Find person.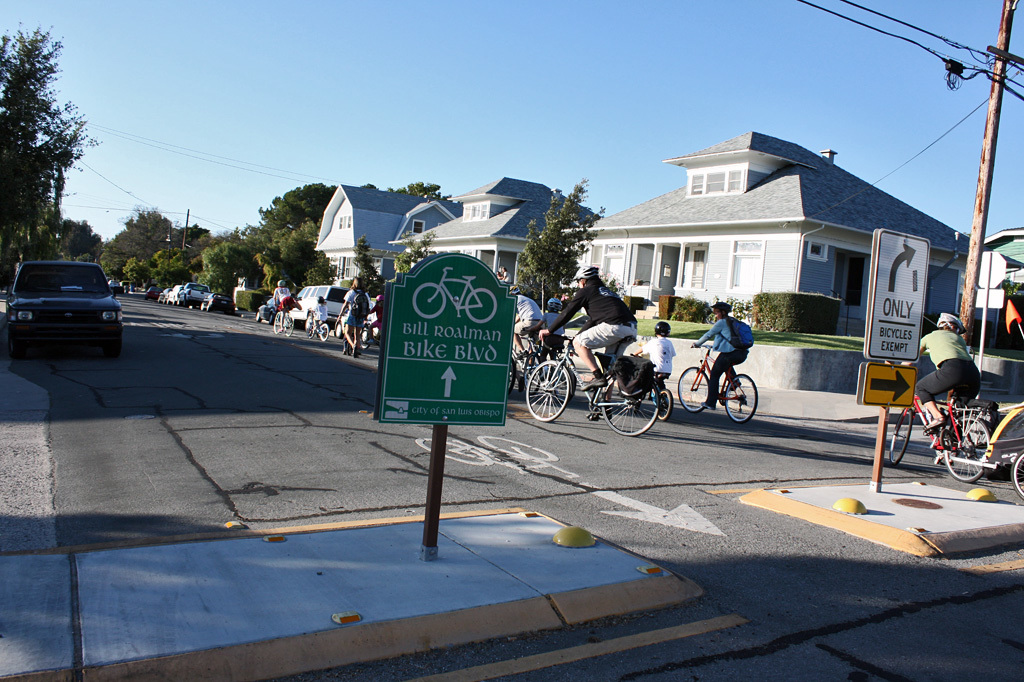
(x1=691, y1=300, x2=761, y2=409).
